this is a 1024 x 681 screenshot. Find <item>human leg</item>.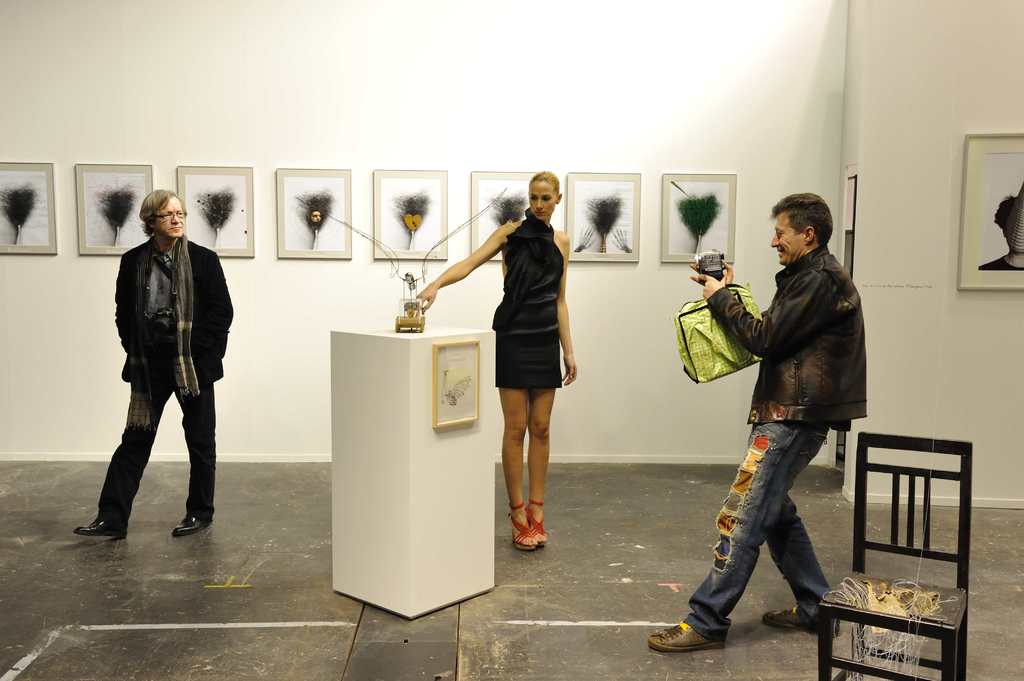
Bounding box: pyautogui.locateOnScreen(500, 389, 536, 548).
